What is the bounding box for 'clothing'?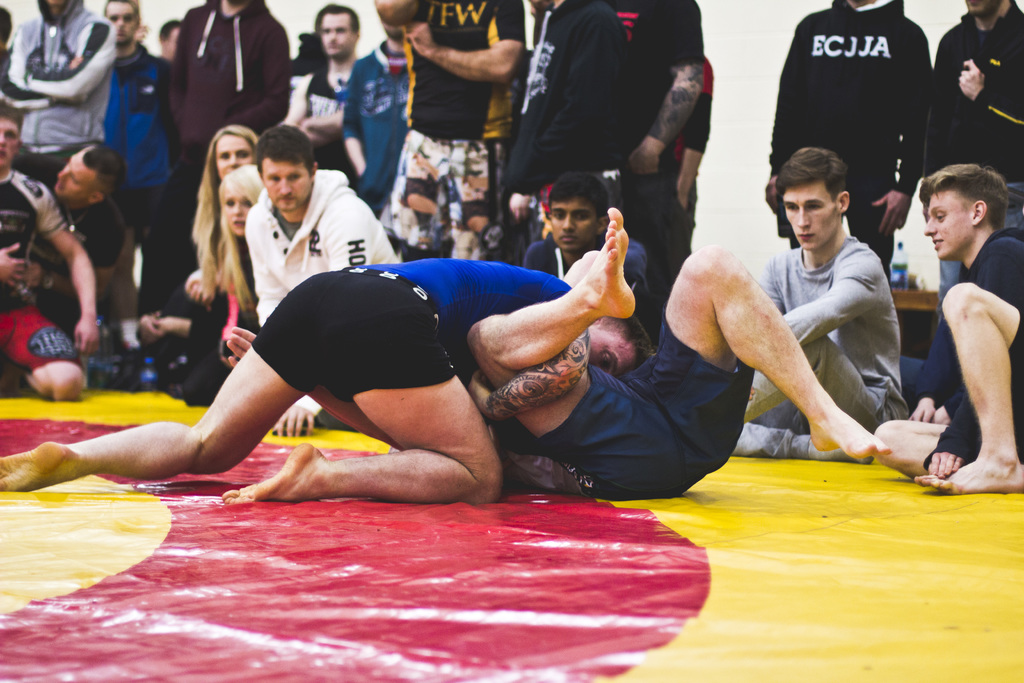
BBox(105, 38, 174, 236).
